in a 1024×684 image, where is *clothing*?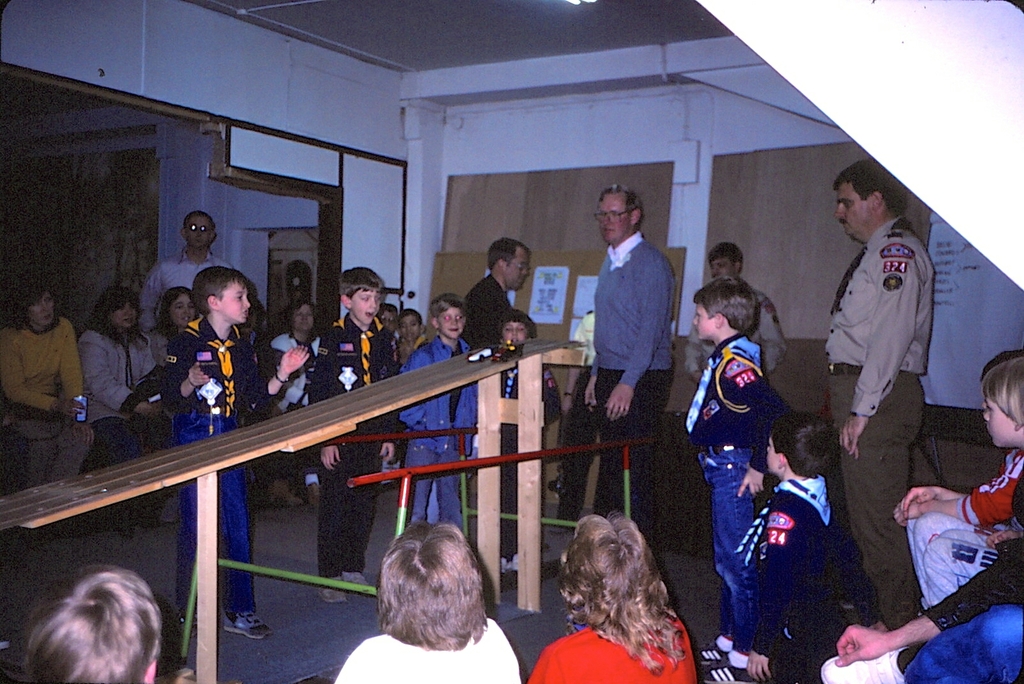
rect(0, 316, 83, 485).
